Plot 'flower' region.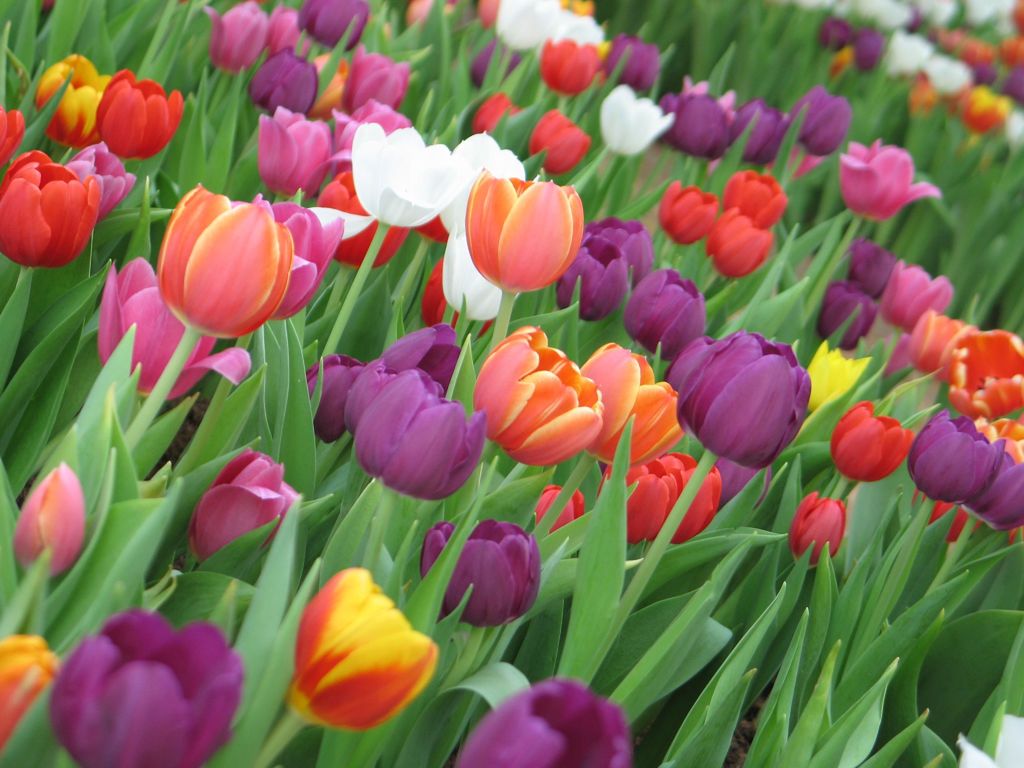
Plotted at left=44, top=605, right=244, bottom=767.
